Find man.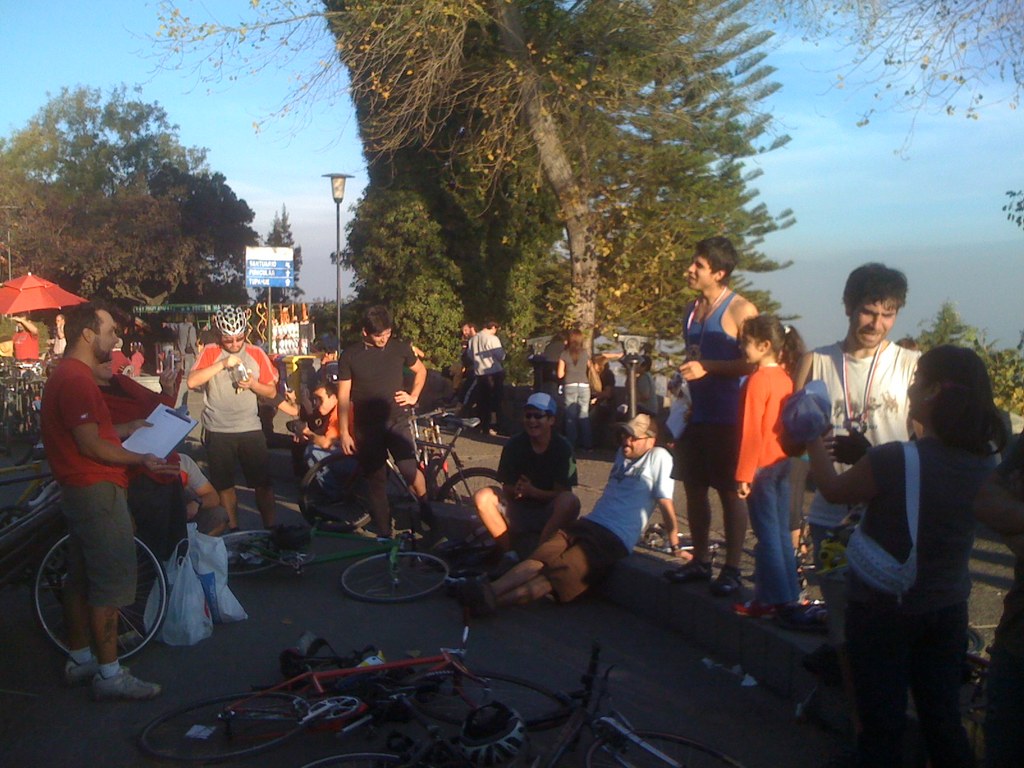
crop(161, 310, 197, 382).
